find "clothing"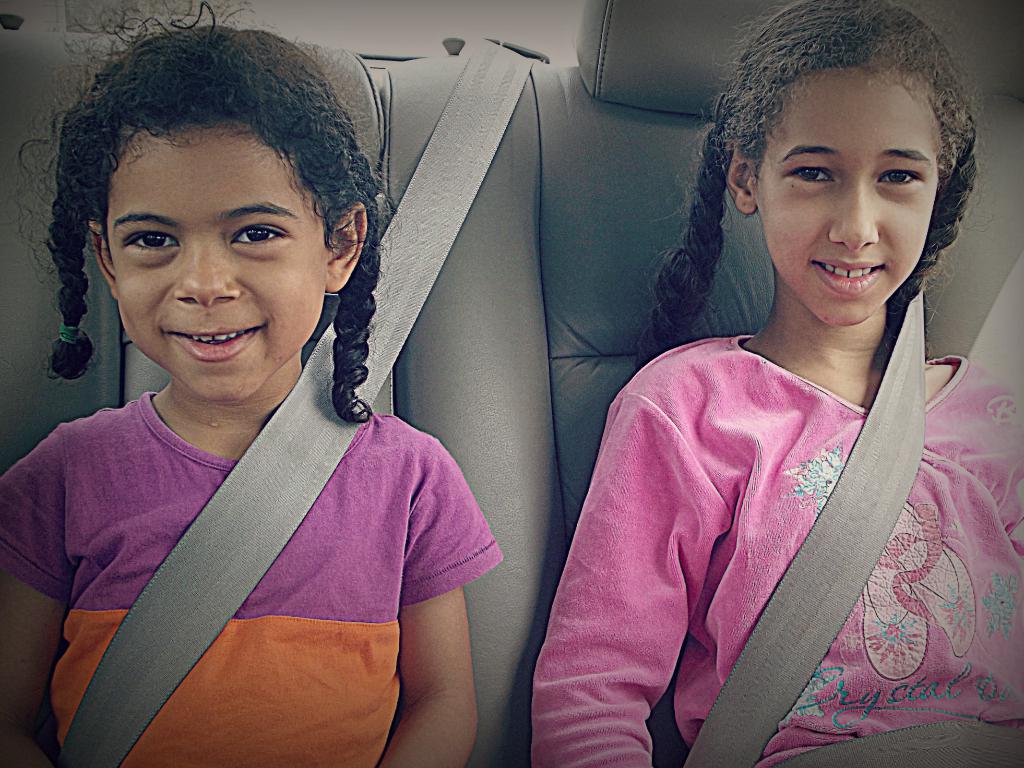
crop(0, 383, 508, 767)
